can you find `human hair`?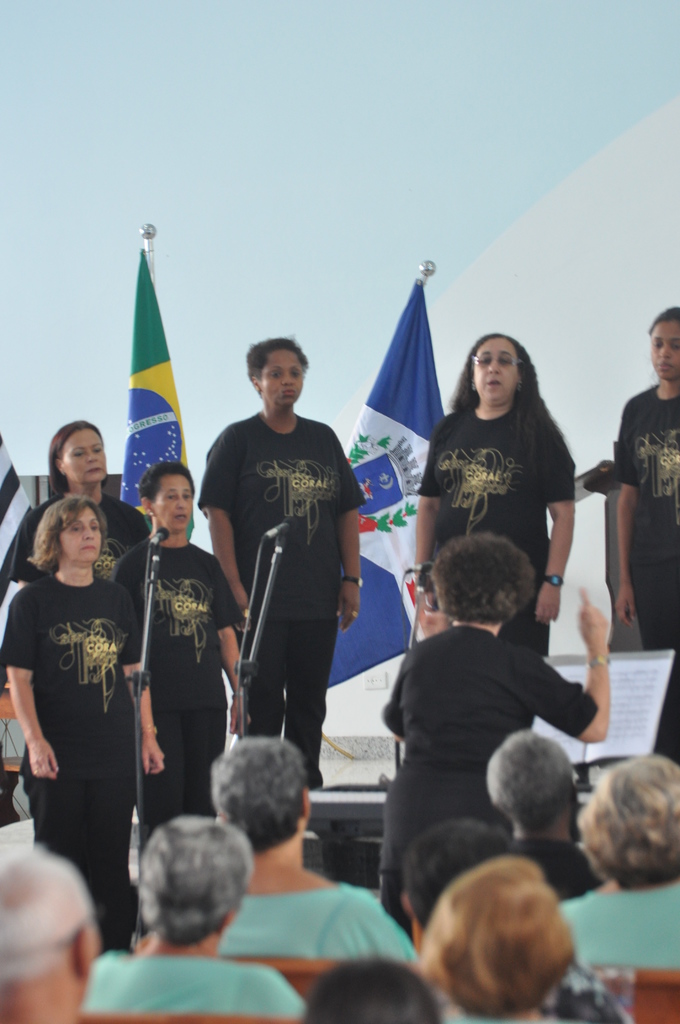
Yes, bounding box: detection(406, 817, 500, 934).
